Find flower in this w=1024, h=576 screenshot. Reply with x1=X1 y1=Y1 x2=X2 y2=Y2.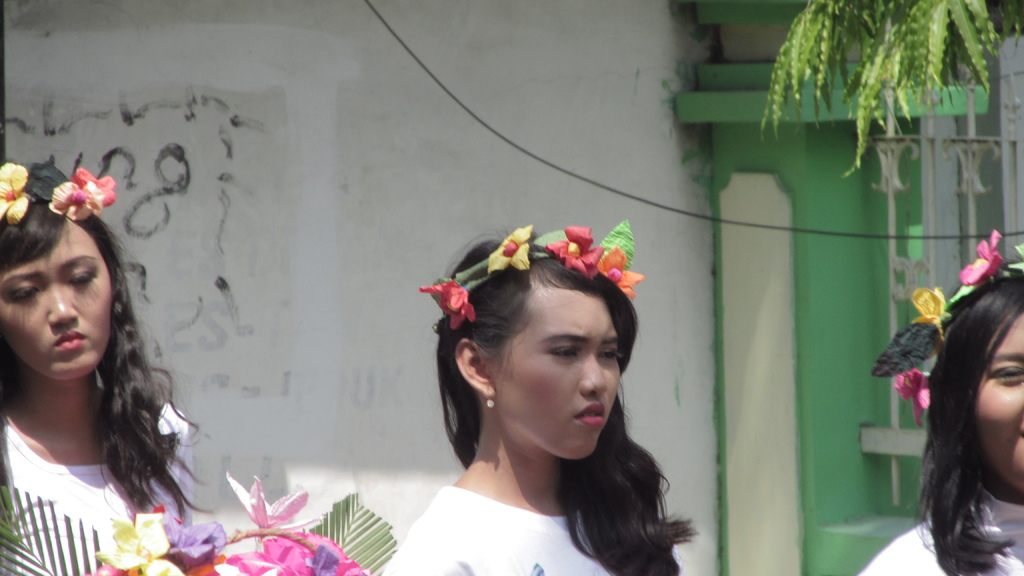
x1=0 y1=147 x2=28 y2=230.
